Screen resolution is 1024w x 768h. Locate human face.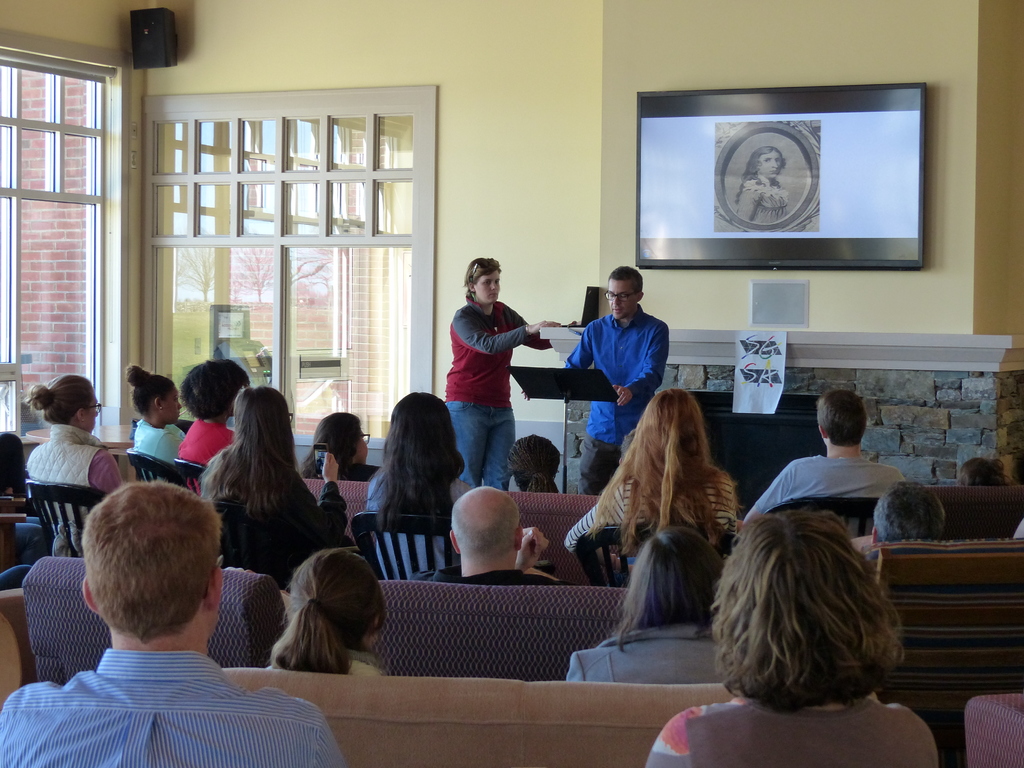
detection(759, 150, 782, 178).
